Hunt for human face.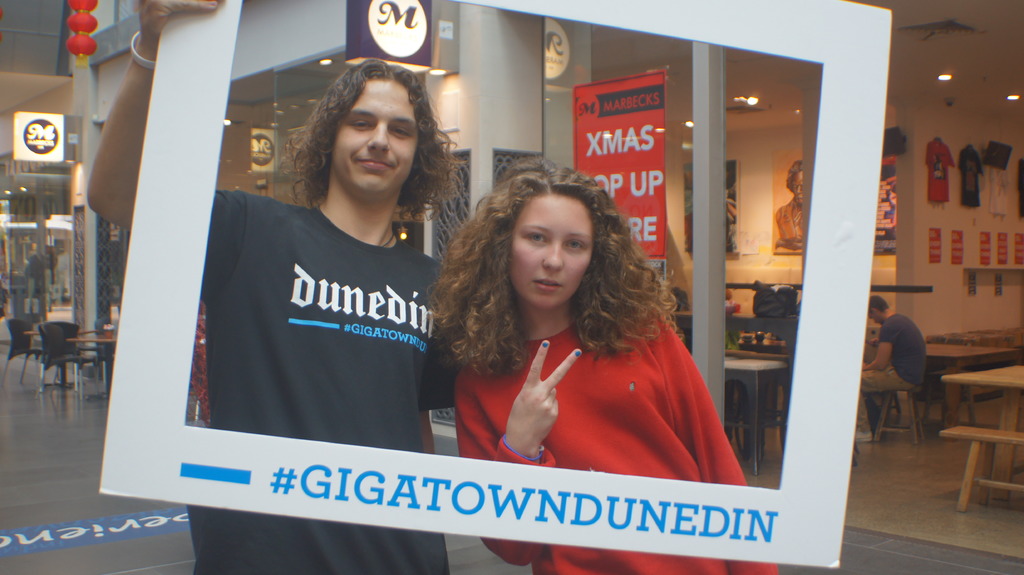
Hunted down at select_region(334, 83, 420, 198).
